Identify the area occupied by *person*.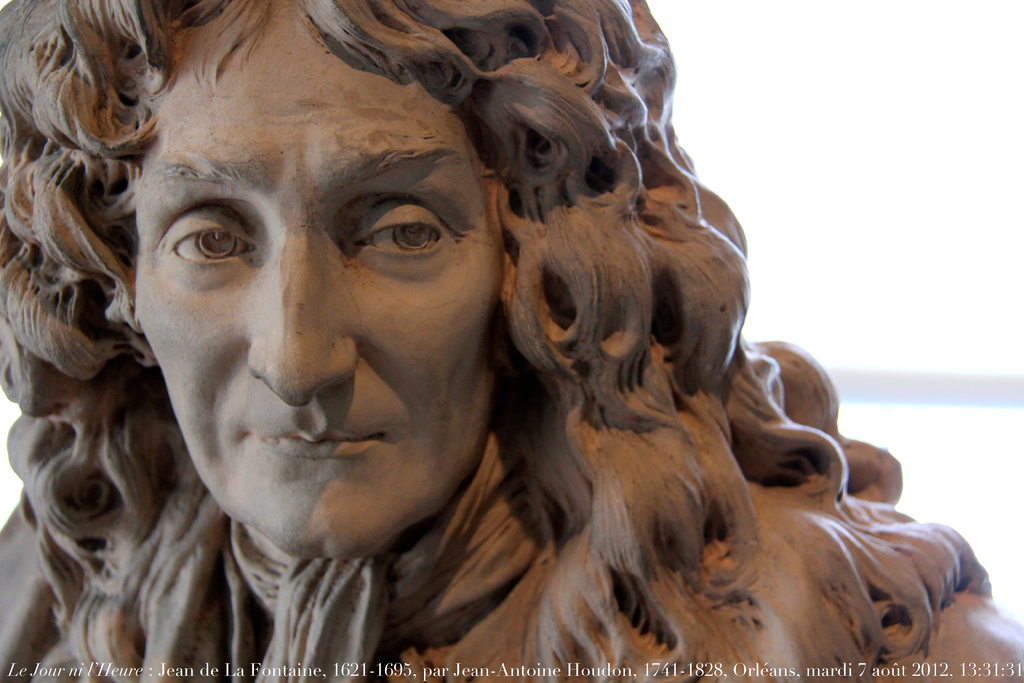
Area: (0,0,1023,682).
